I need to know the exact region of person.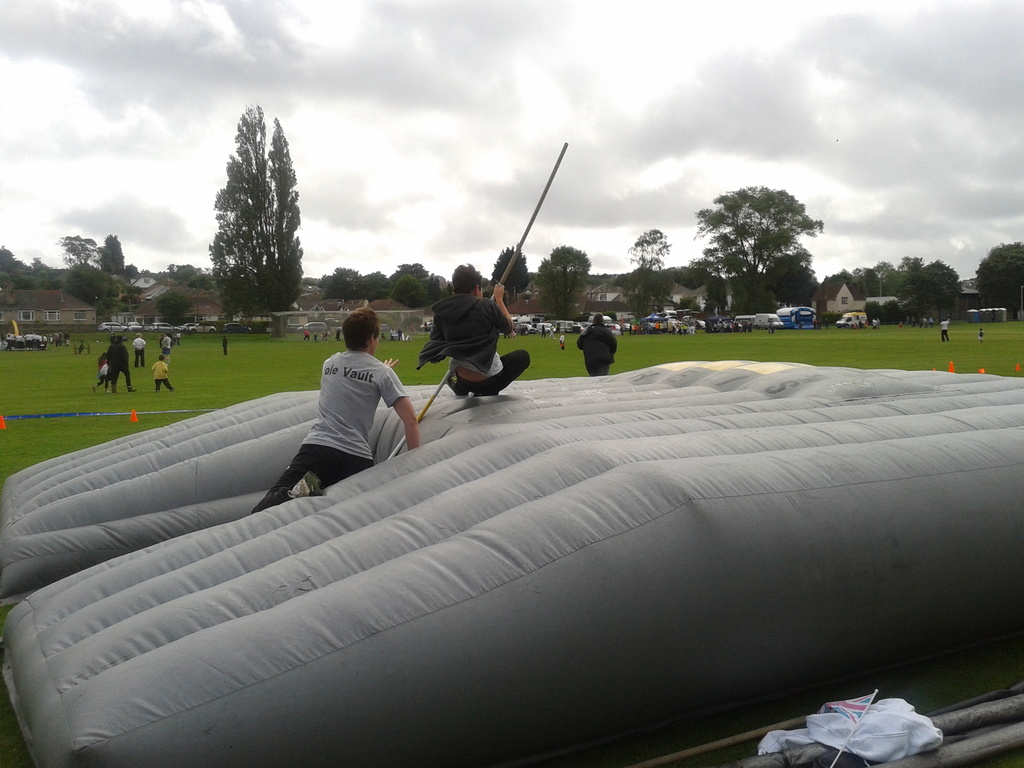
Region: 573,312,624,384.
